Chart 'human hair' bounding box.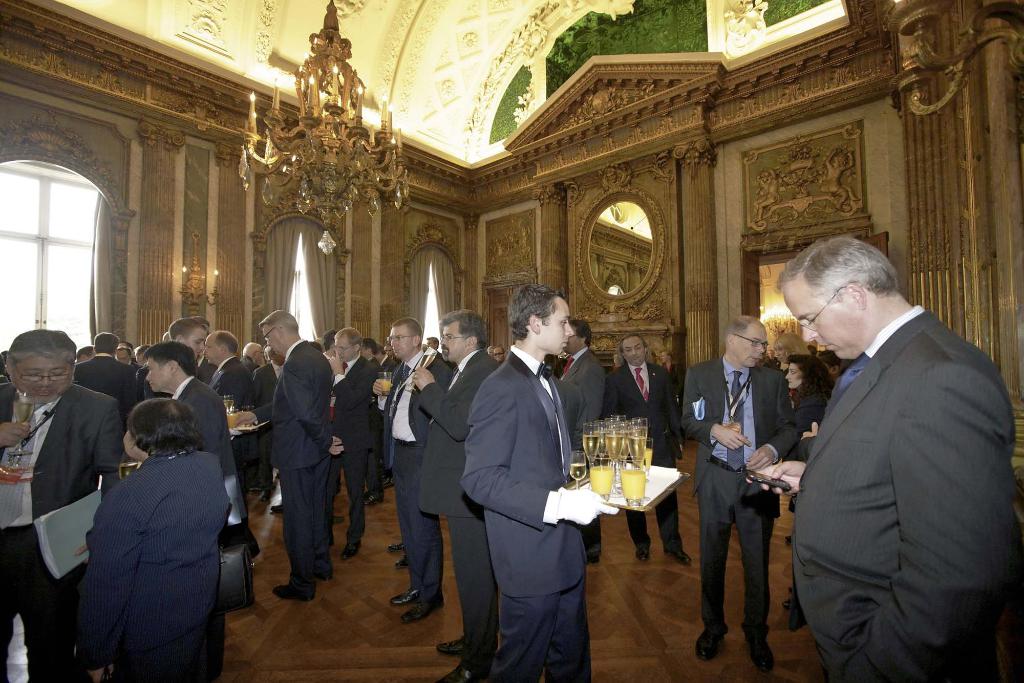
Charted: (394,317,417,340).
